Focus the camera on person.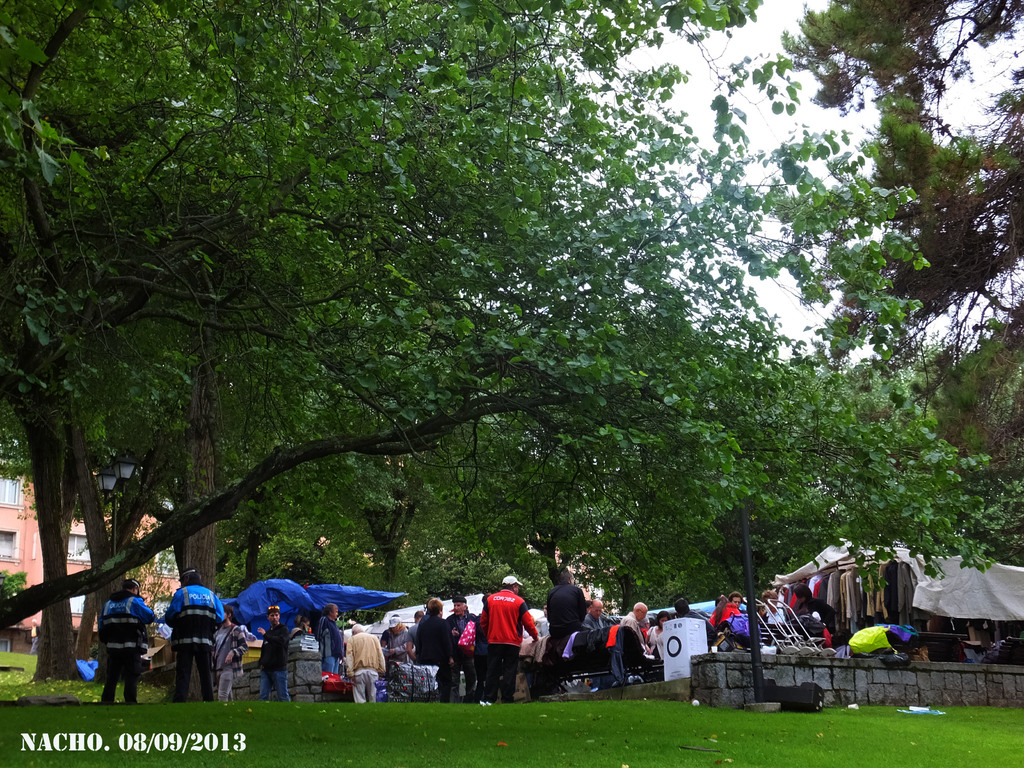
Focus region: bbox(473, 580, 541, 689).
